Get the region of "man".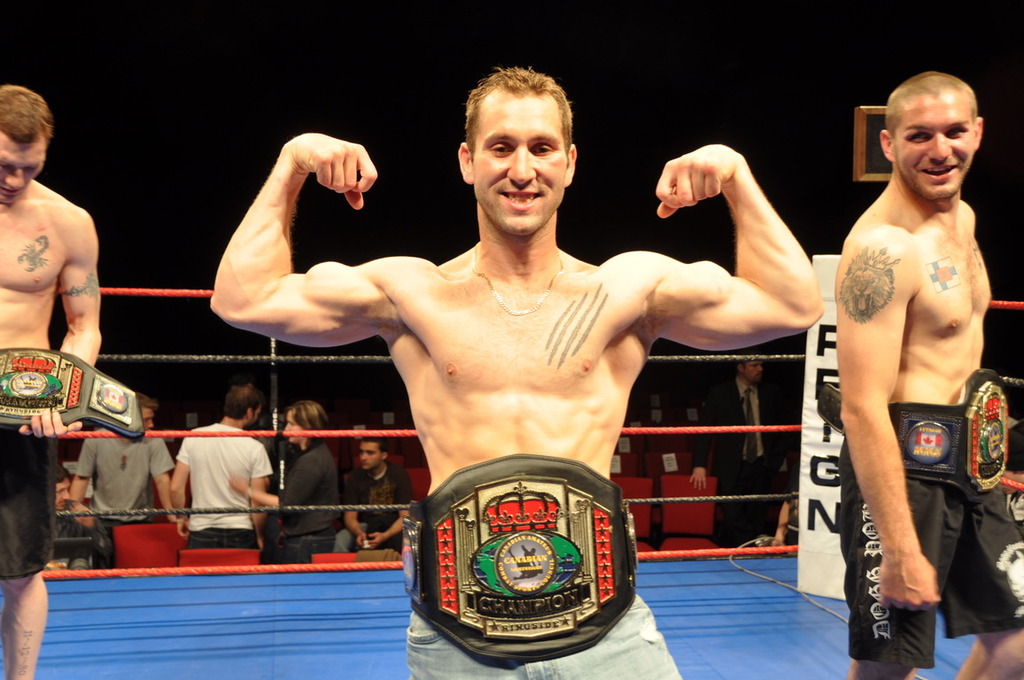
336, 437, 419, 554.
